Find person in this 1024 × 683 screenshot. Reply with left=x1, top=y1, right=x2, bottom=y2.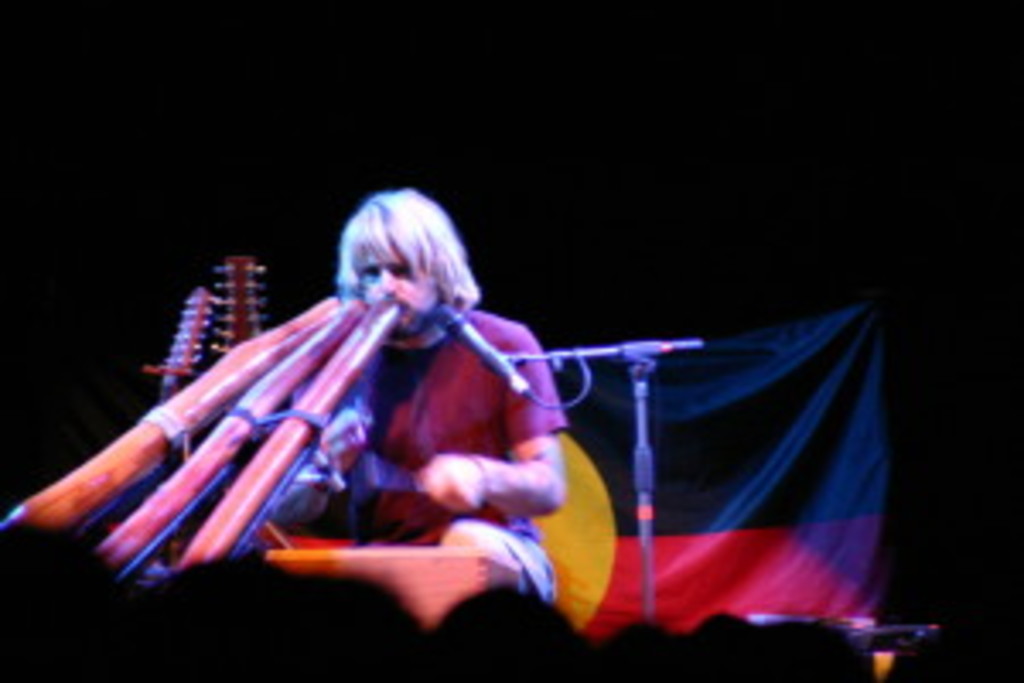
left=263, top=188, right=580, bottom=598.
